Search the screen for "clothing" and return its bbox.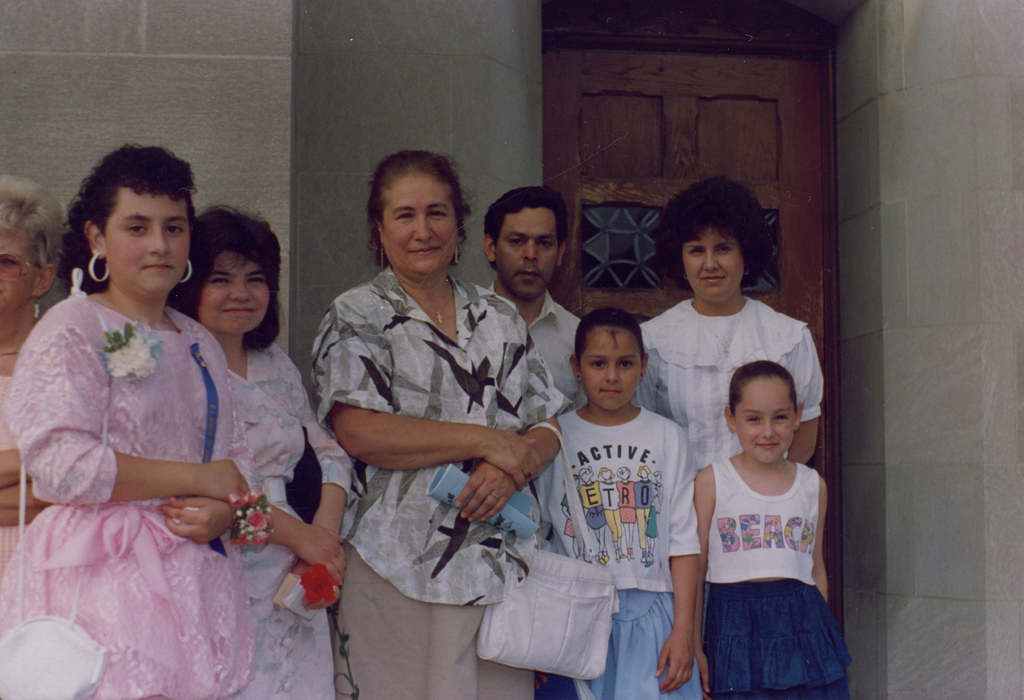
Found: {"left": 3, "top": 298, "right": 213, "bottom": 699}.
